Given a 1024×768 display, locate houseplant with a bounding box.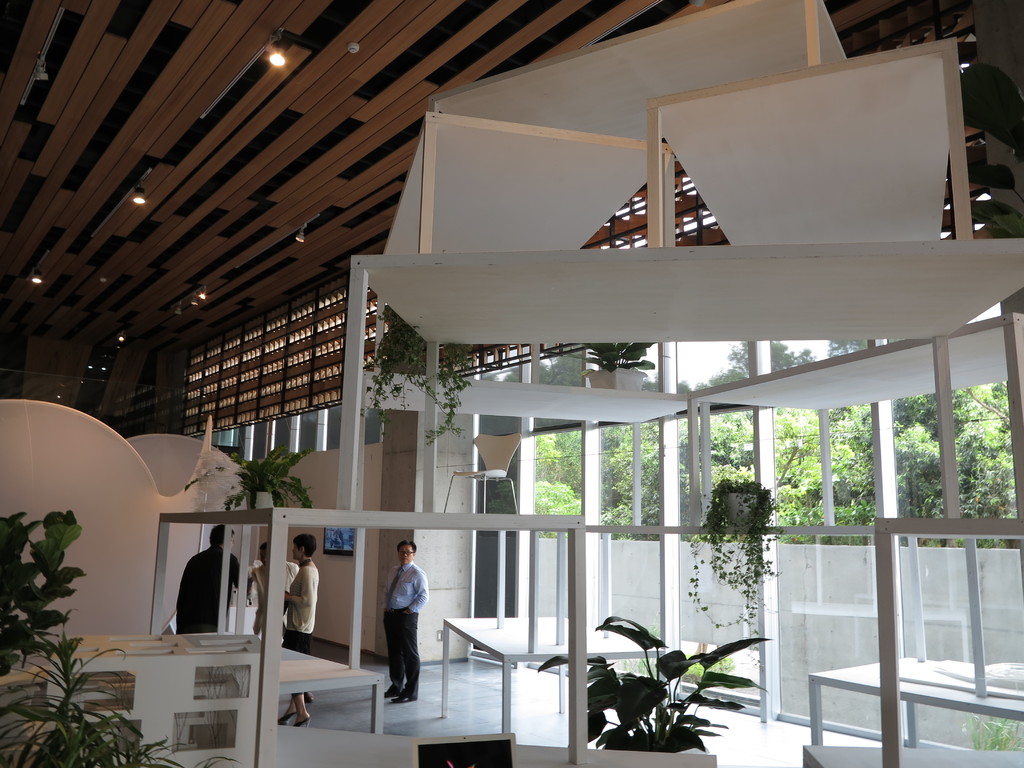
Located: x1=181 y1=441 x2=327 y2=516.
